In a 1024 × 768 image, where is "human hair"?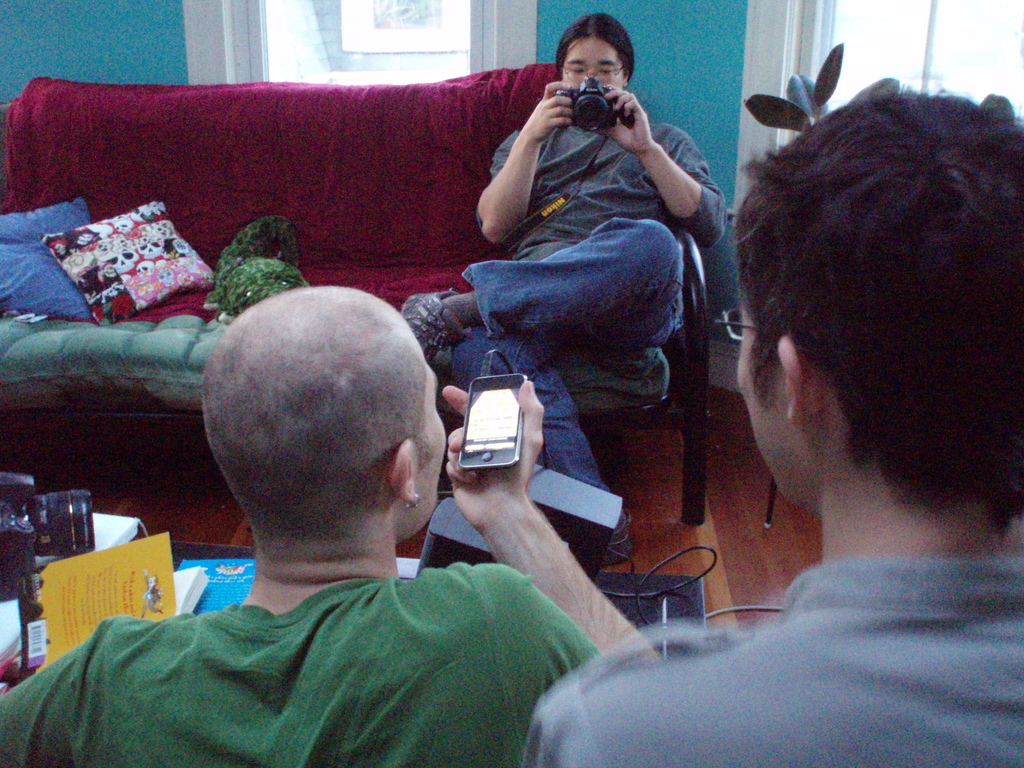
region(750, 40, 1005, 595).
